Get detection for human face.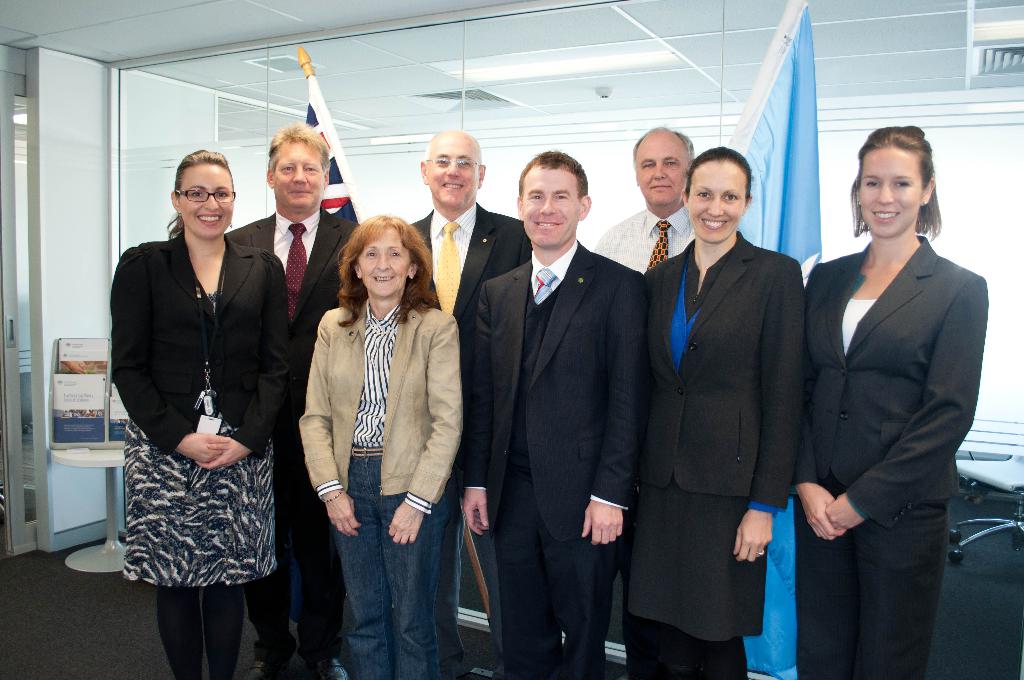
Detection: l=637, t=136, r=693, b=206.
